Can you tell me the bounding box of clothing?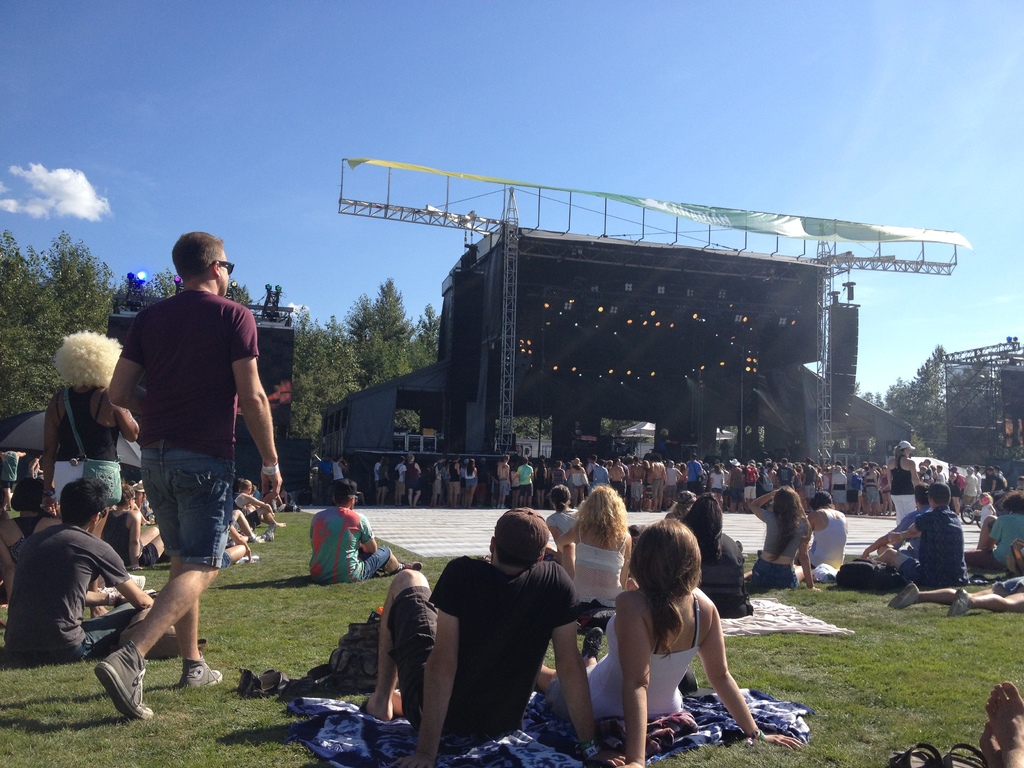
431,463,443,492.
